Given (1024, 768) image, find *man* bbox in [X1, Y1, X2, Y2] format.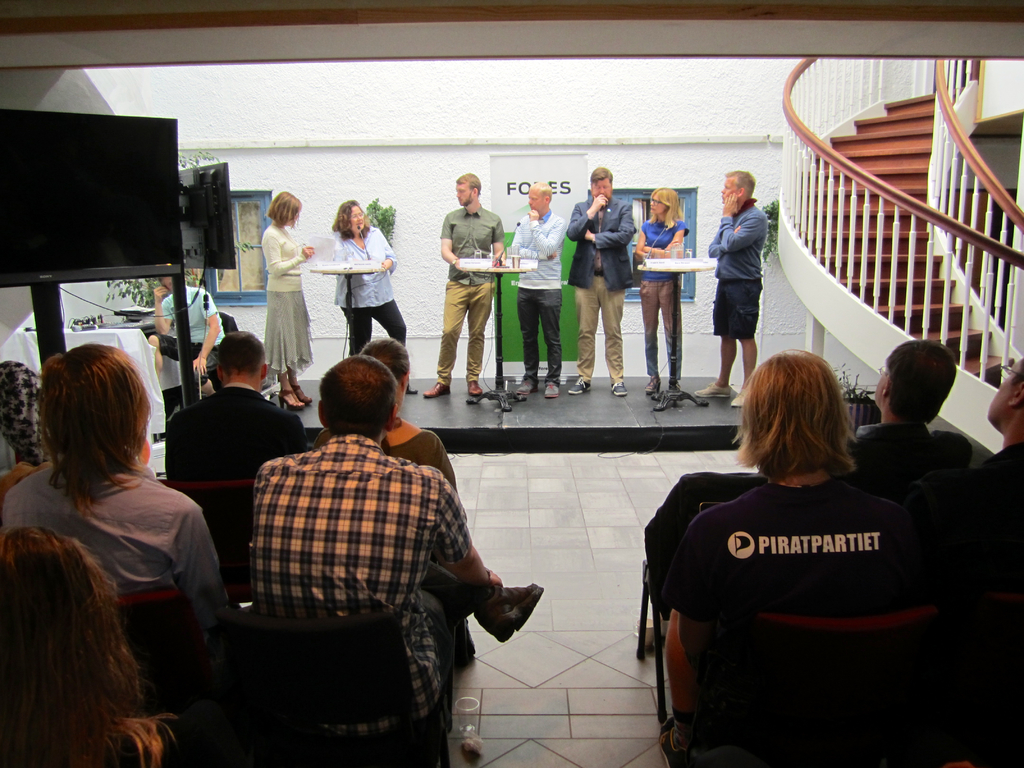
[141, 273, 232, 396].
